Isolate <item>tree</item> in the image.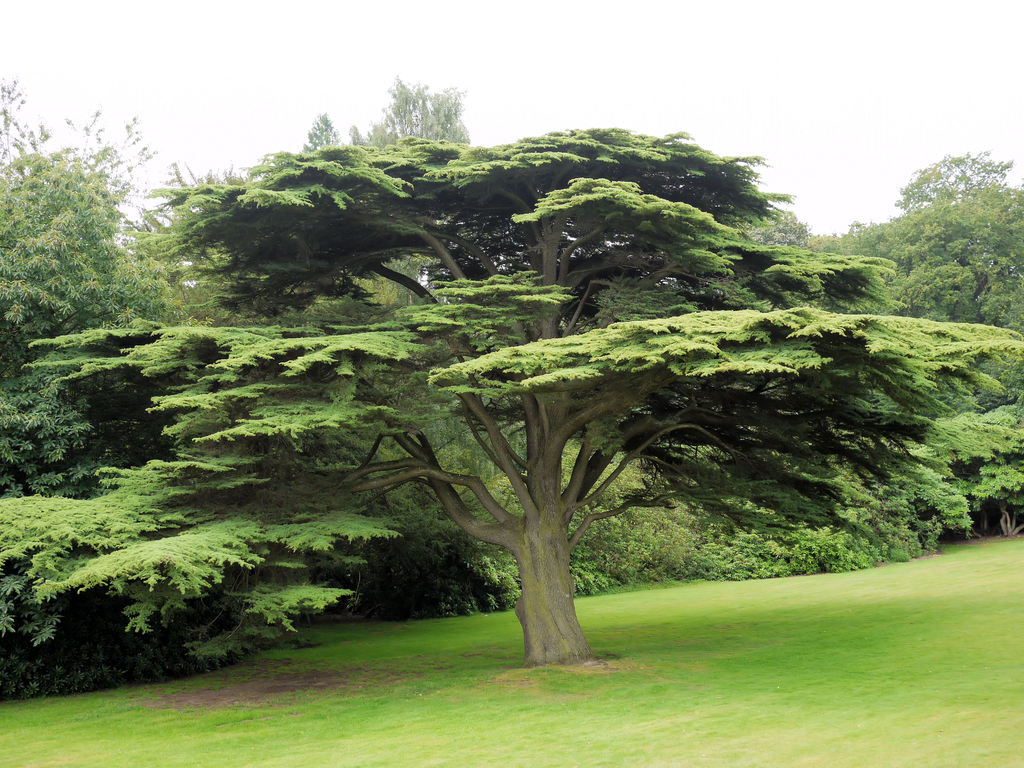
Isolated region: 699,321,1023,584.
